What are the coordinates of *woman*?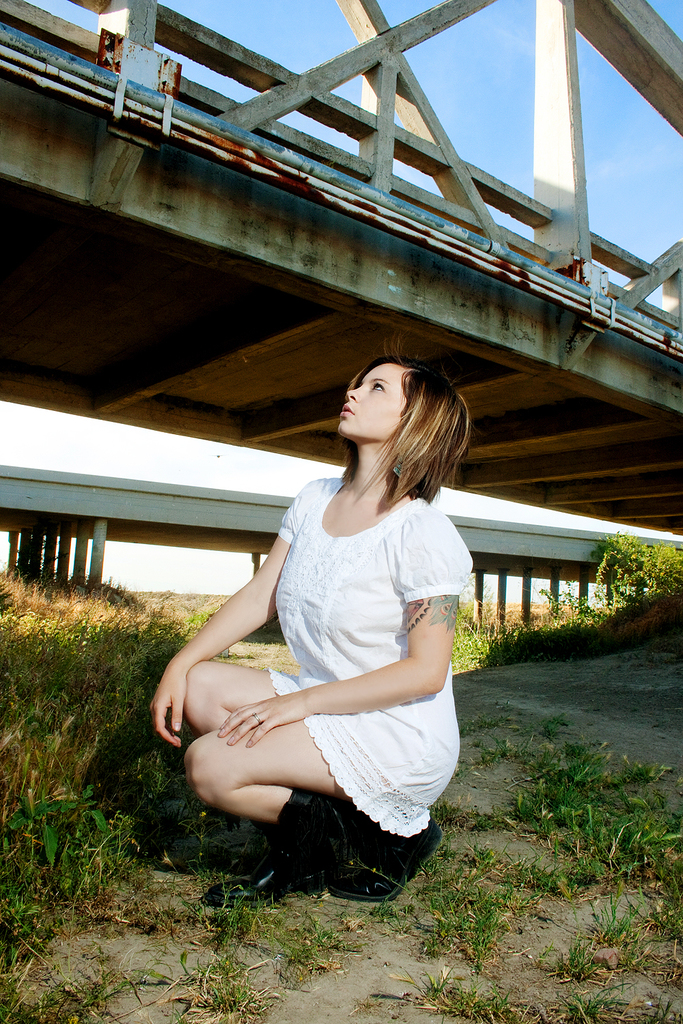
Rect(180, 343, 485, 898).
